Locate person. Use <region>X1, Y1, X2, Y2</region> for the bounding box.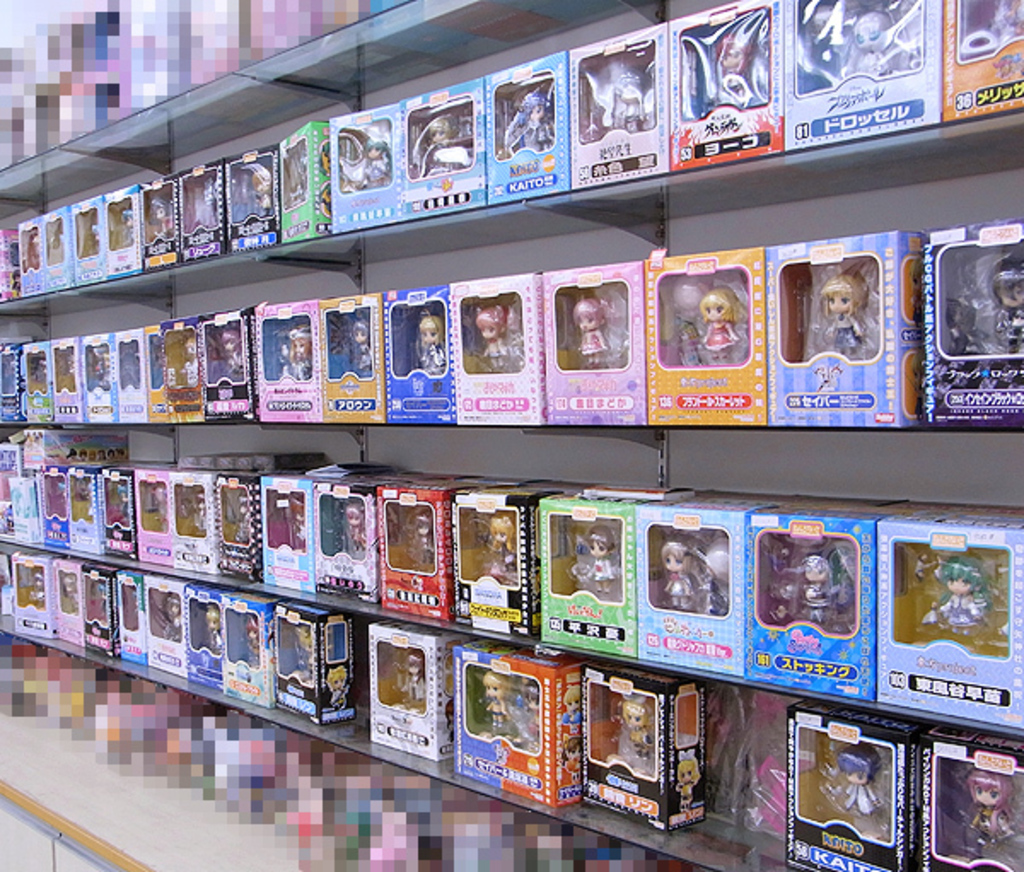
<region>560, 696, 580, 735</region>.
